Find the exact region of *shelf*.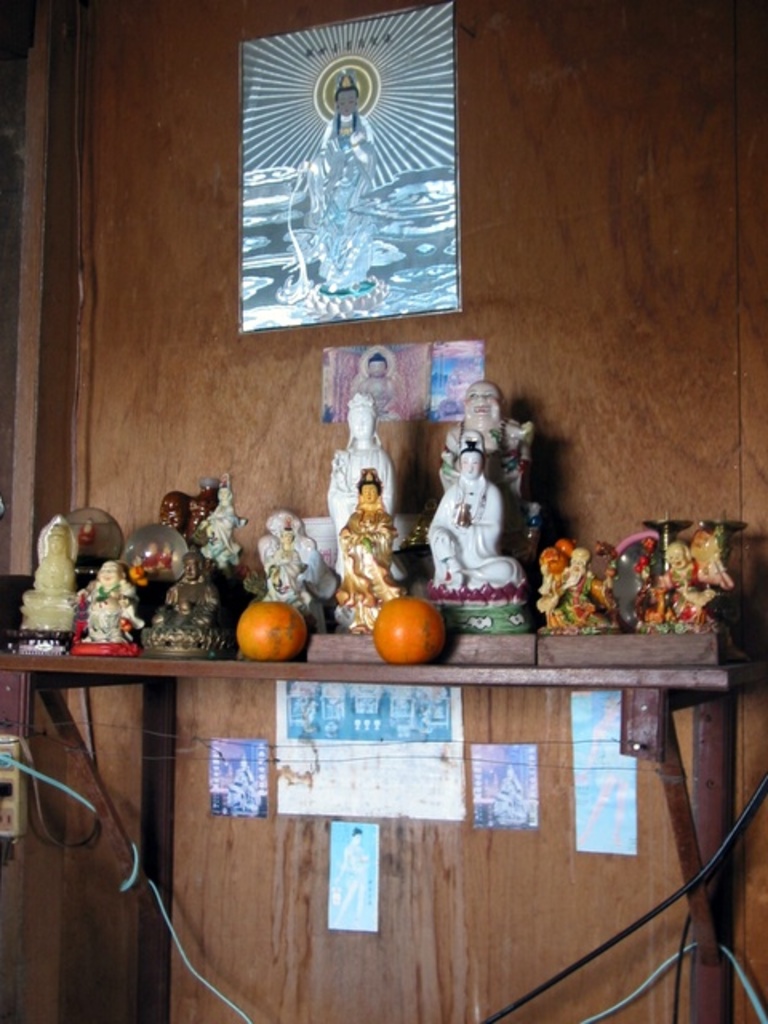
Exact region: [0,496,763,1022].
